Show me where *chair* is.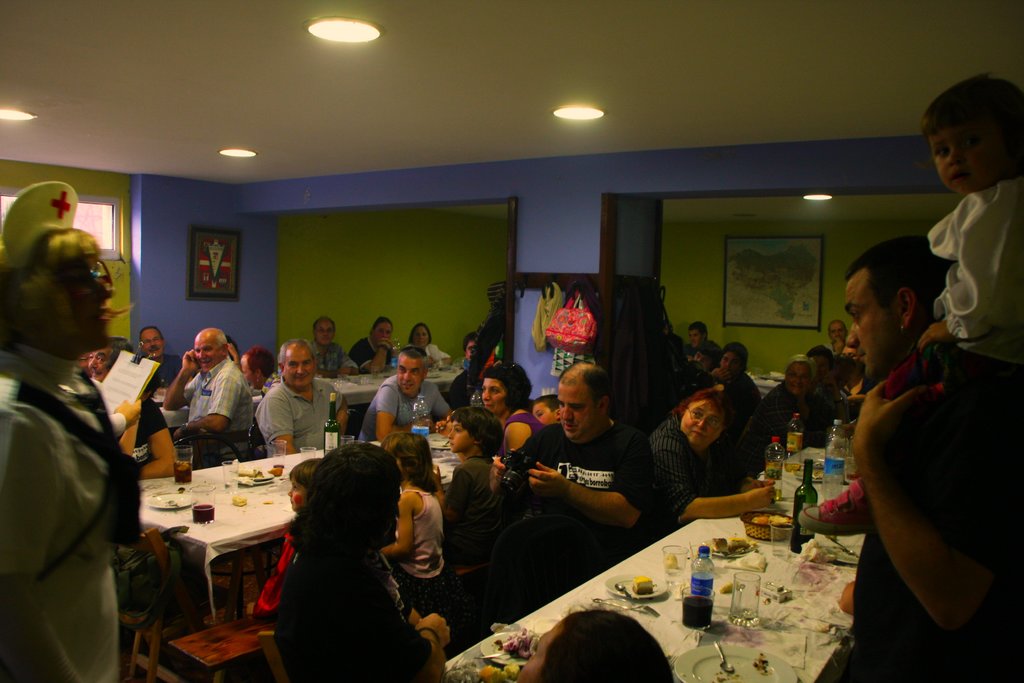
*chair* is at region(113, 523, 215, 682).
